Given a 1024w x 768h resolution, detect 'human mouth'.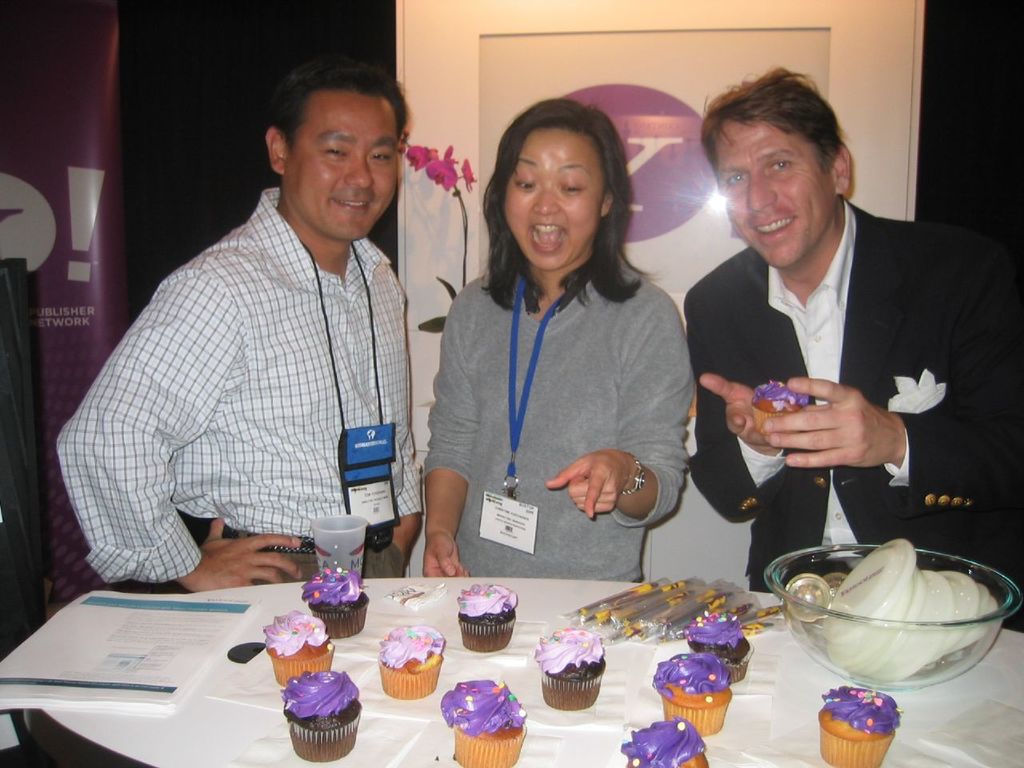
l=329, t=194, r=371, b=213.
